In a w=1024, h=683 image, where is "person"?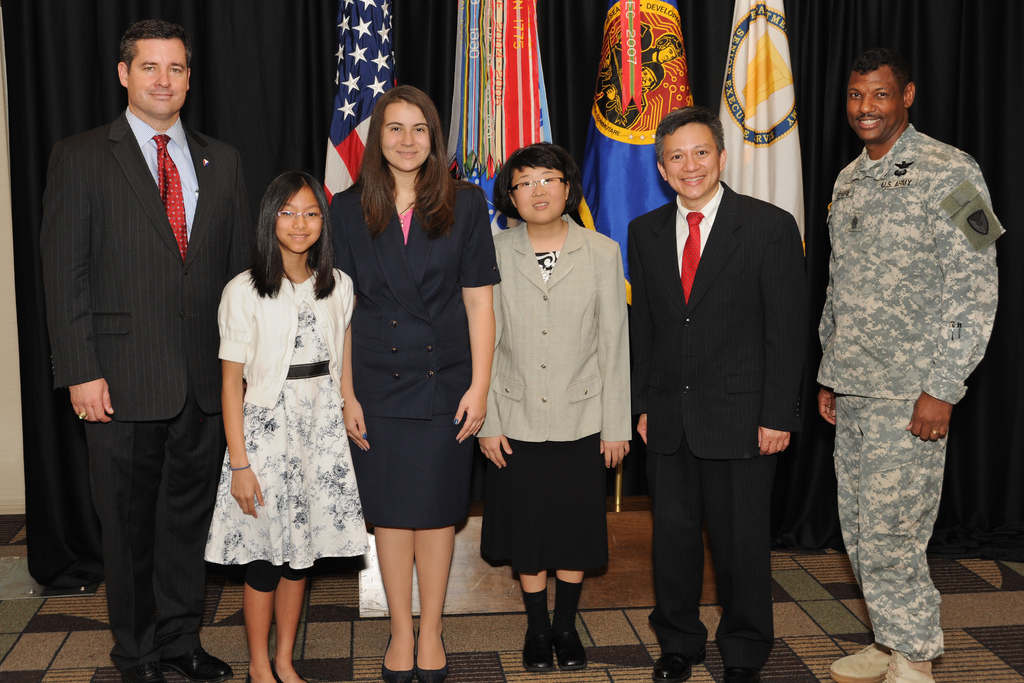
{"x1": 810, "y1": 50, "x2": 1007, "y2": 682}.
